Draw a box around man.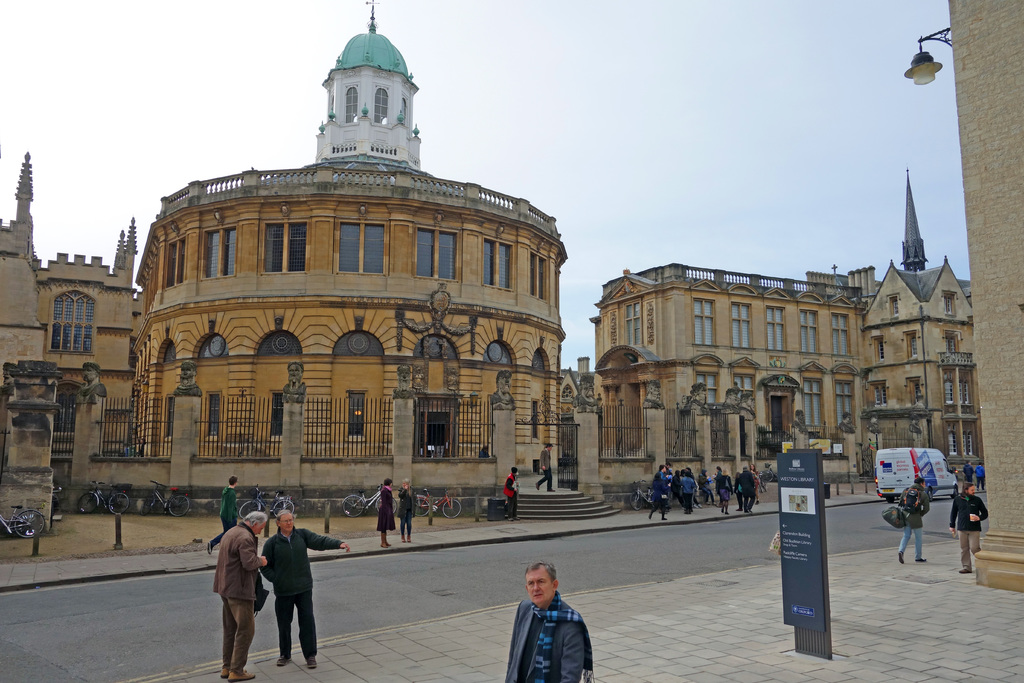
select_region(504, 462, 518, 522).
